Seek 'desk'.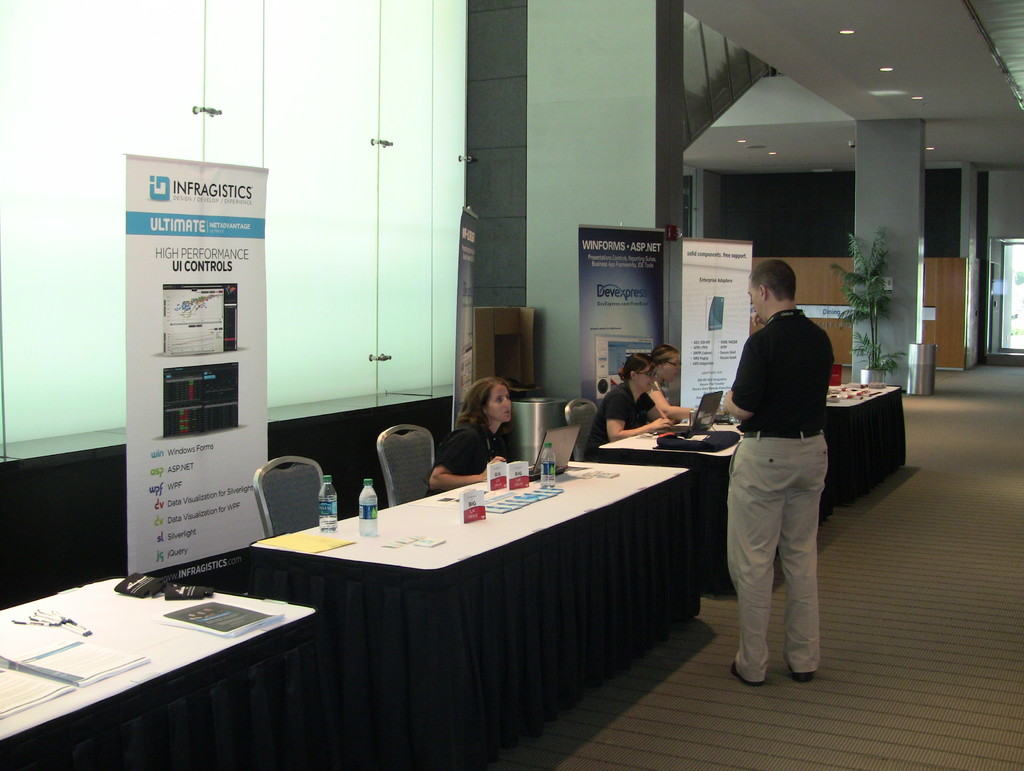
l=188, t=454, r=714, b=754.
